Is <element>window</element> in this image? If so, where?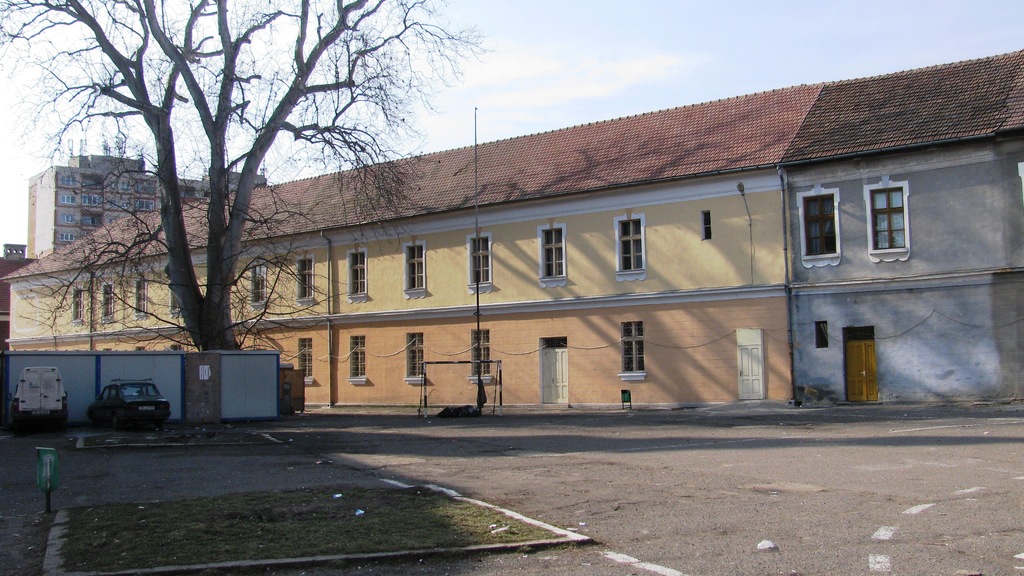
Yes, at bbox(347, 333, 369, 378).
